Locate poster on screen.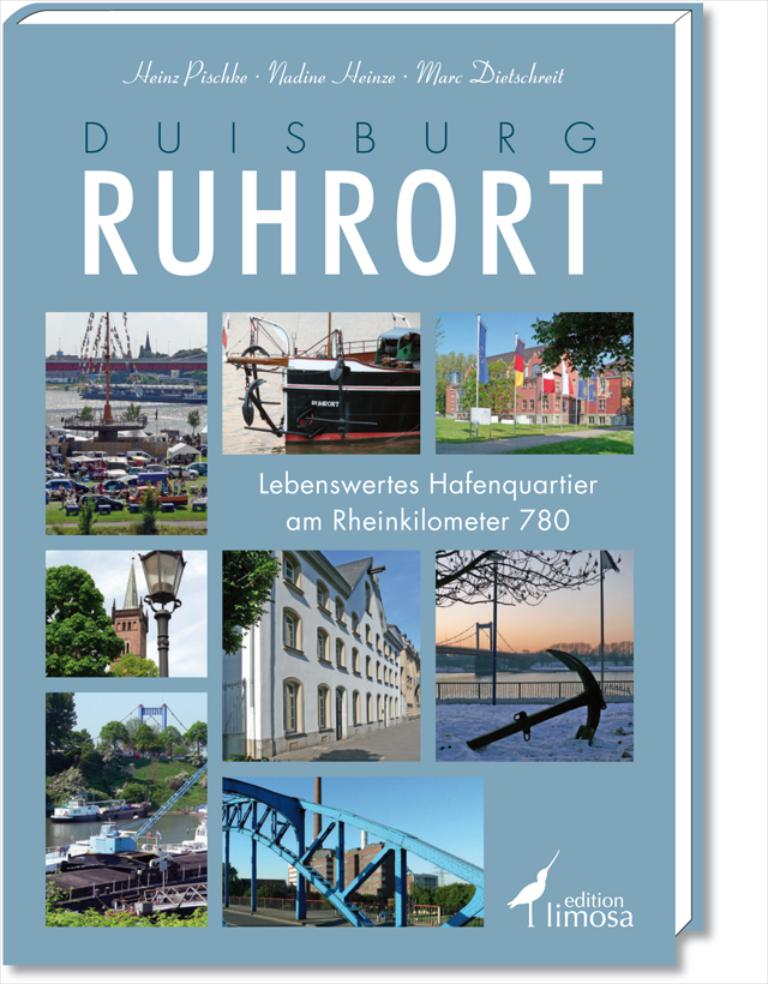
On screen at (0, 0, 767, 983).
